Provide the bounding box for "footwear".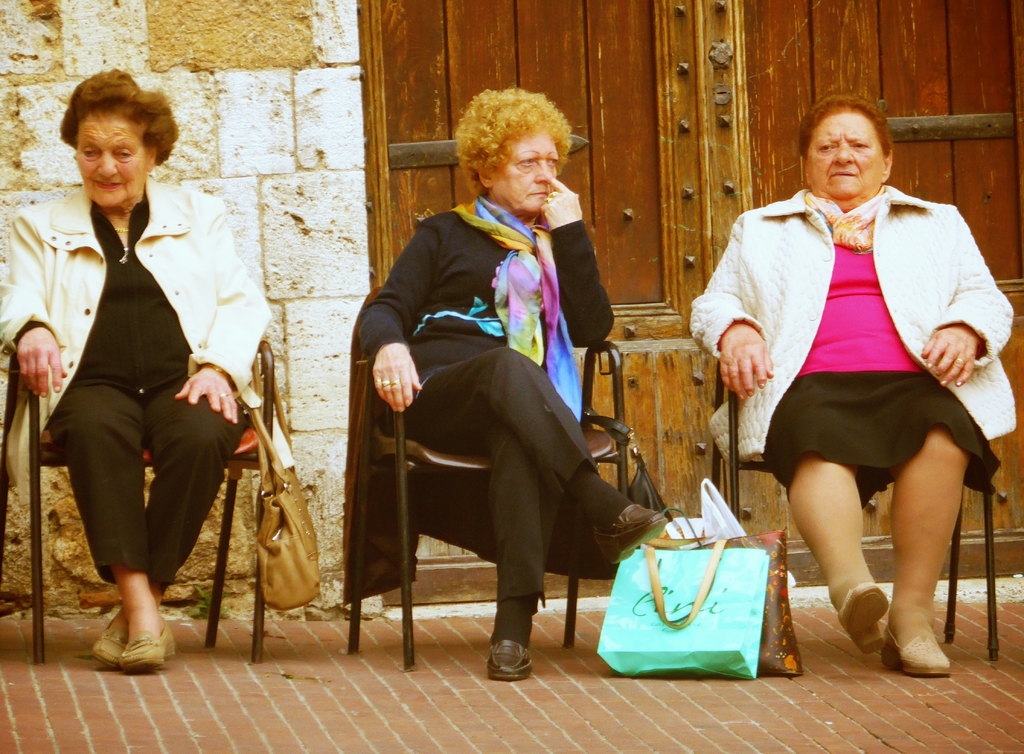
box(486, 623, 534, 682).
